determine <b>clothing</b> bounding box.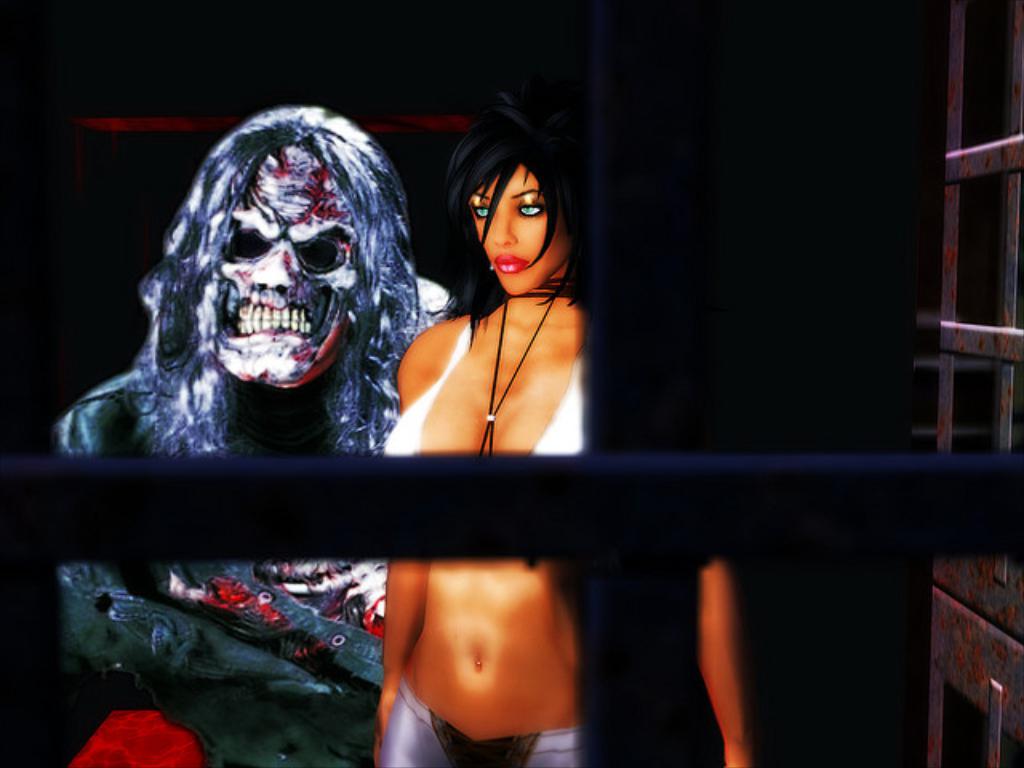
Determined: l=373, t=675, r=584, b=765.
